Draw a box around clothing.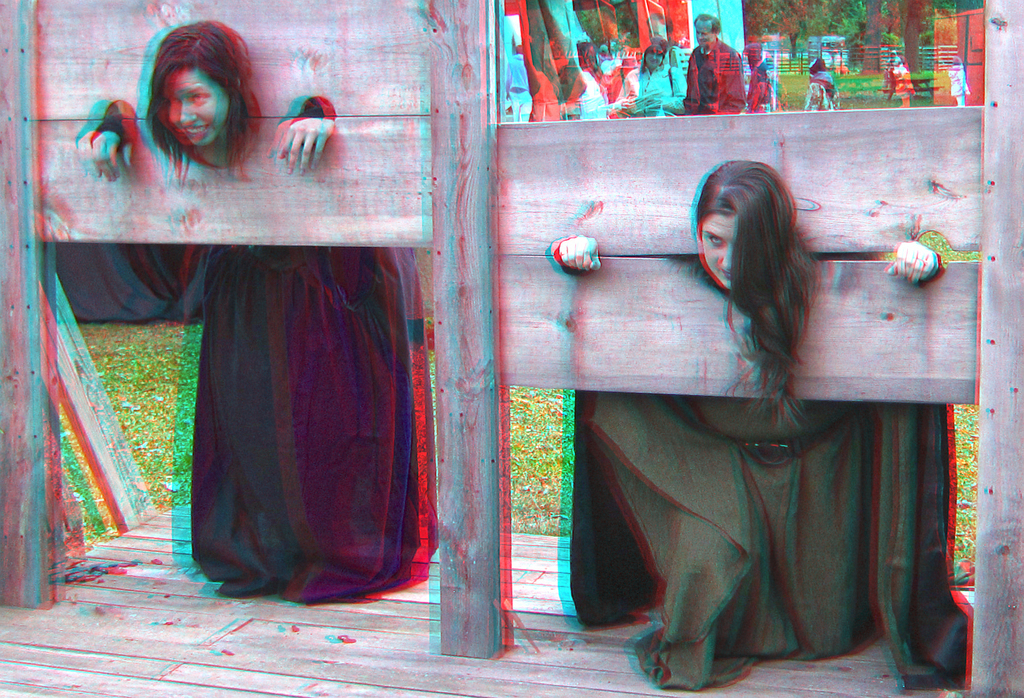
575/68/605/118.
